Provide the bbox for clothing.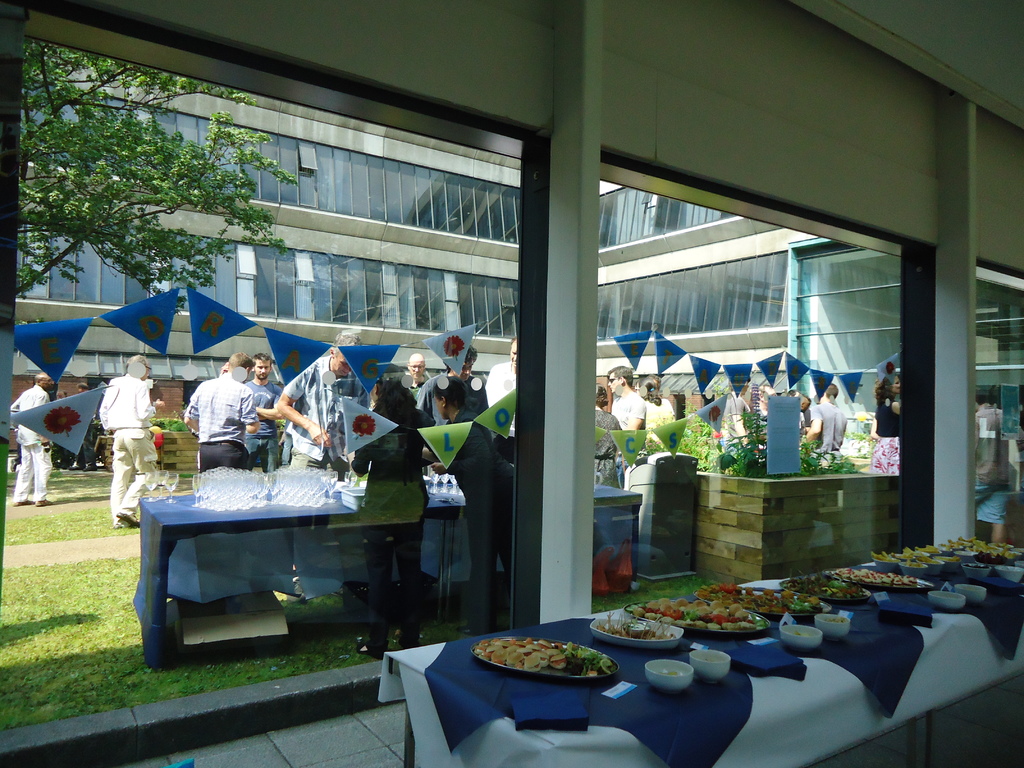
(left=598, top=408, right=629, bottom=495).
